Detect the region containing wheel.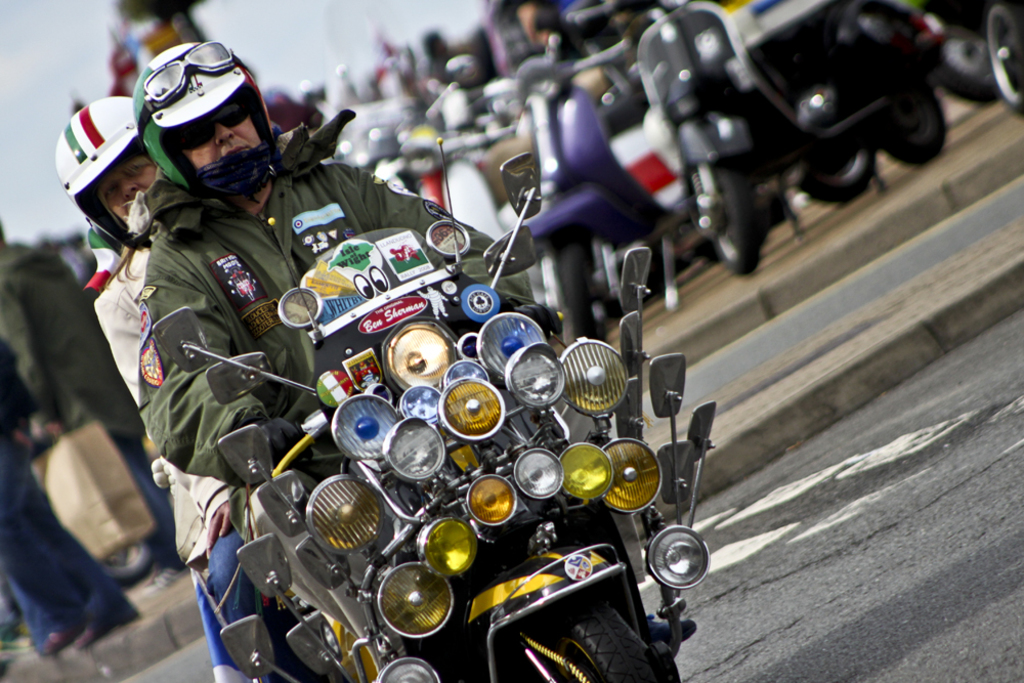
bbox=[891, 70, 962, 158].
